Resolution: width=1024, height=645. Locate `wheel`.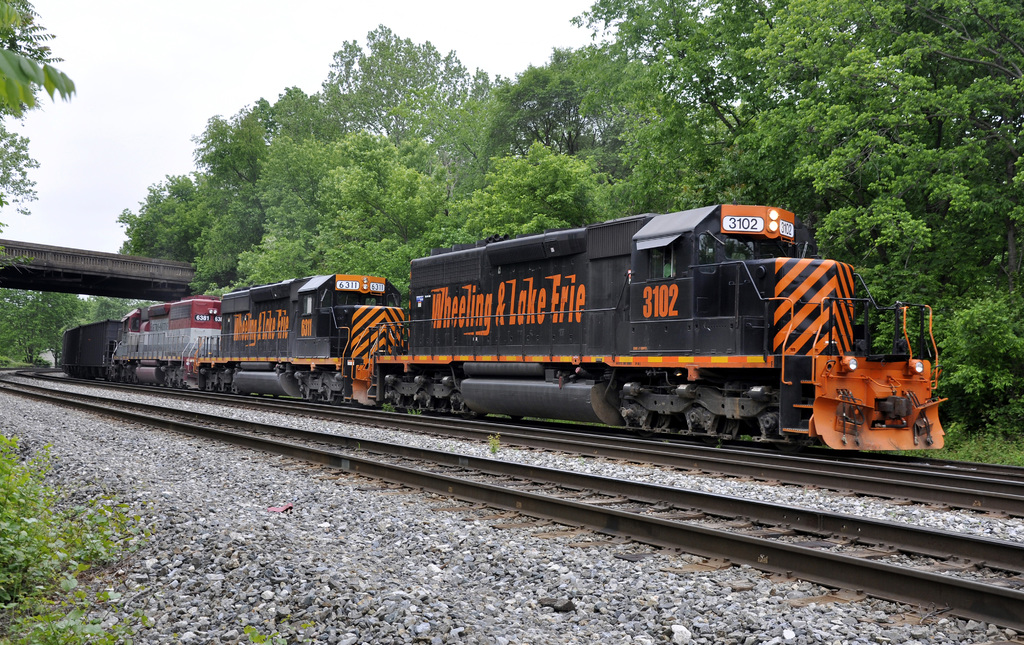
458/410/474/420.
